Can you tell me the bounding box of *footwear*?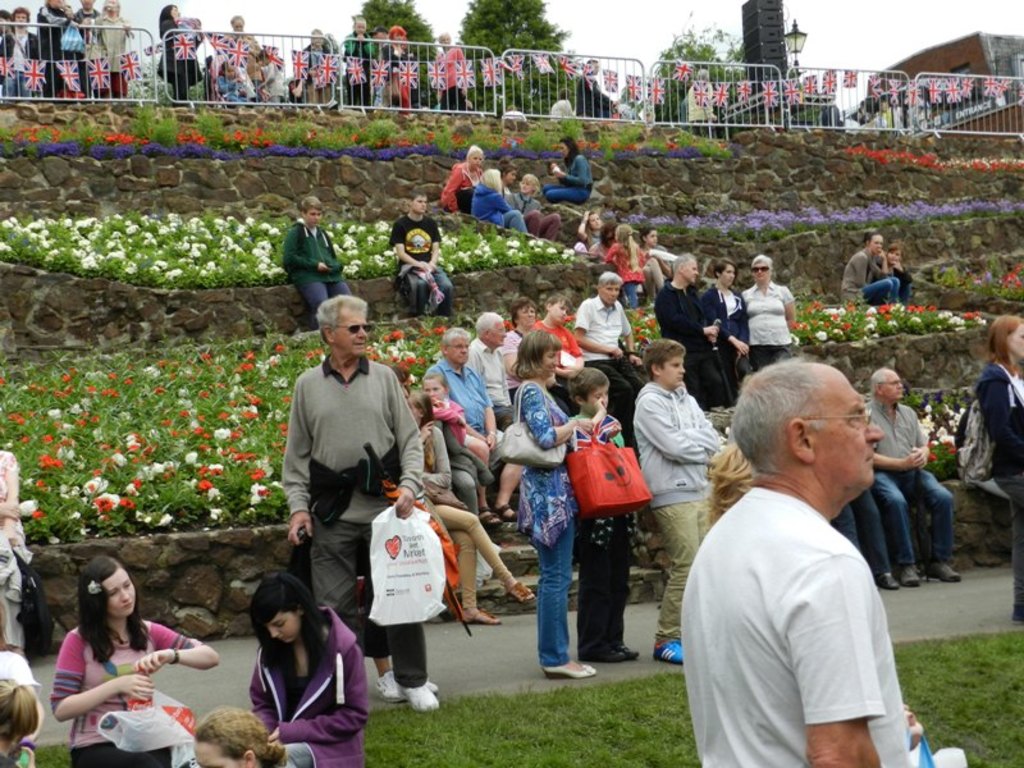
[left=901, top=571, right=916, bottom=584].
